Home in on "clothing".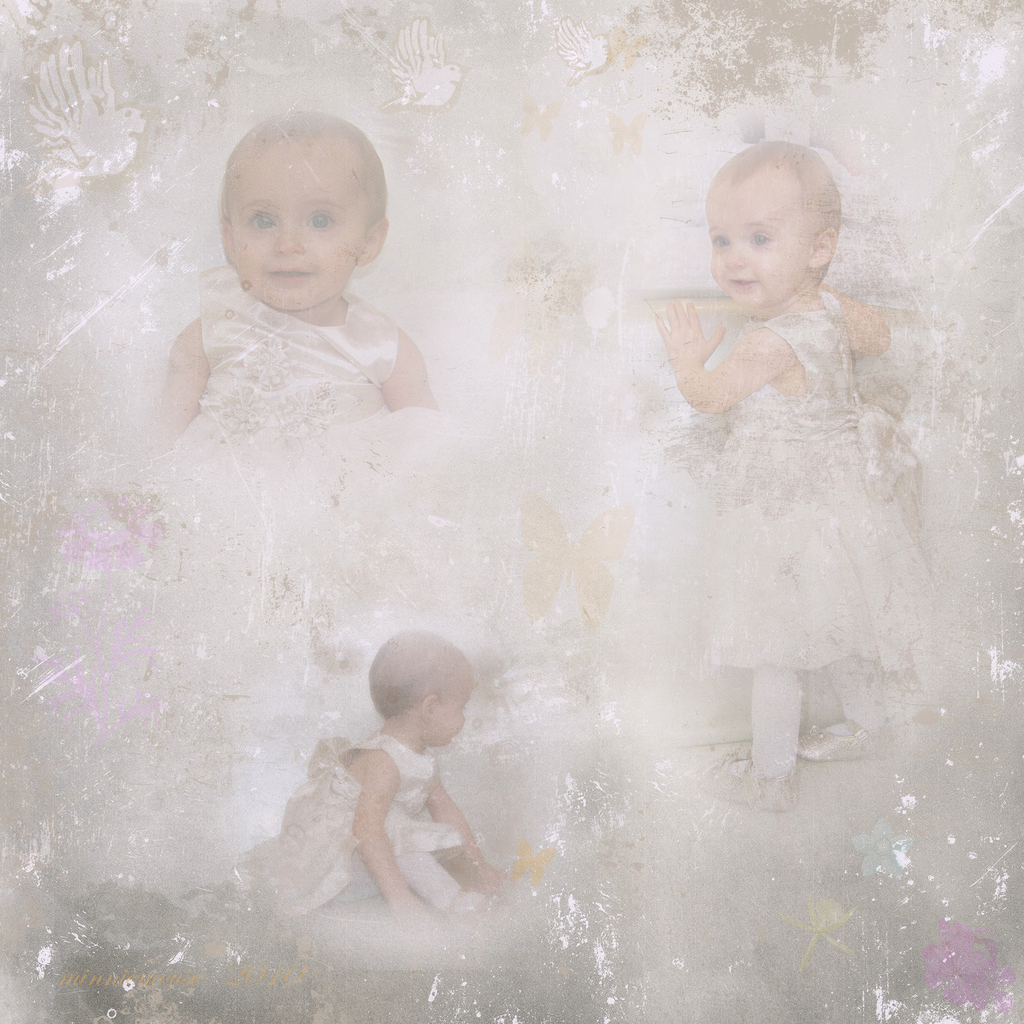
Homed in at 699, 292, 916, 701.
